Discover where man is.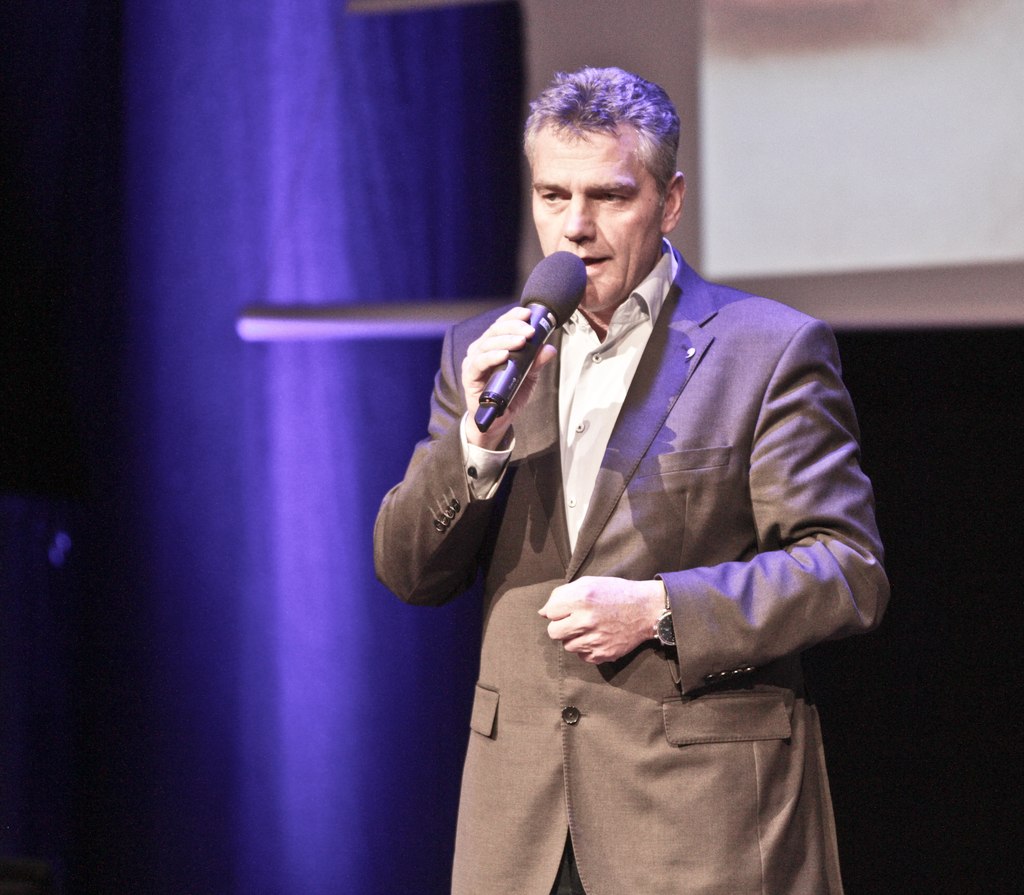
Discovered at 367/58/876/884.
